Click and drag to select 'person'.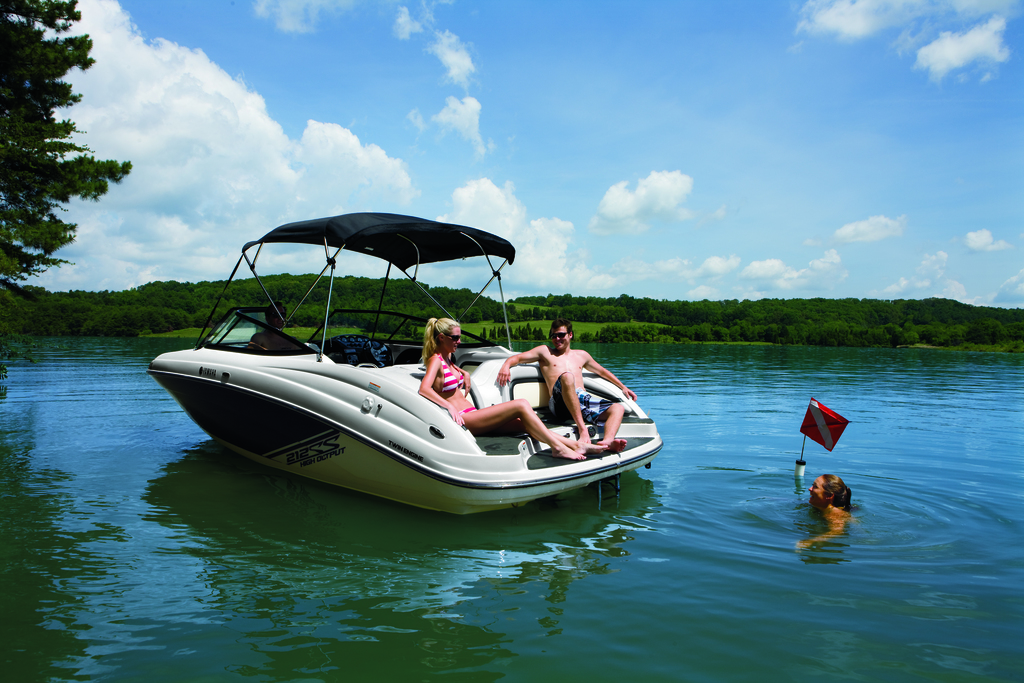
Selection: 420:315:590:466.
